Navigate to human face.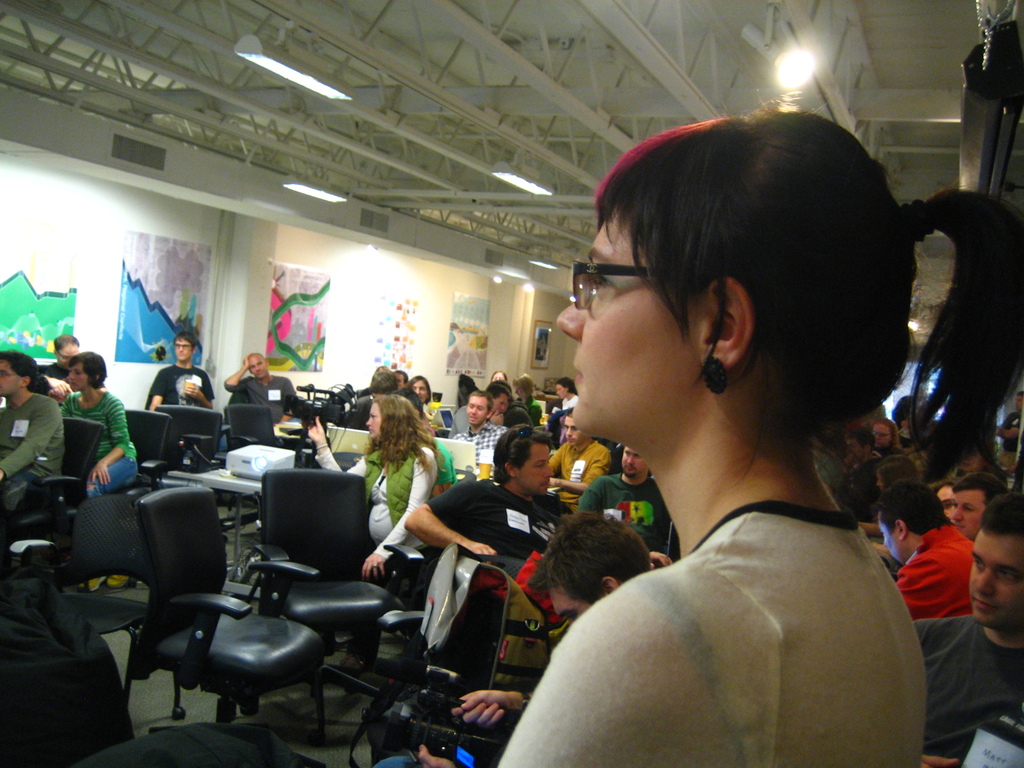
Navigation target: box=[60, 344, 78, 363].
